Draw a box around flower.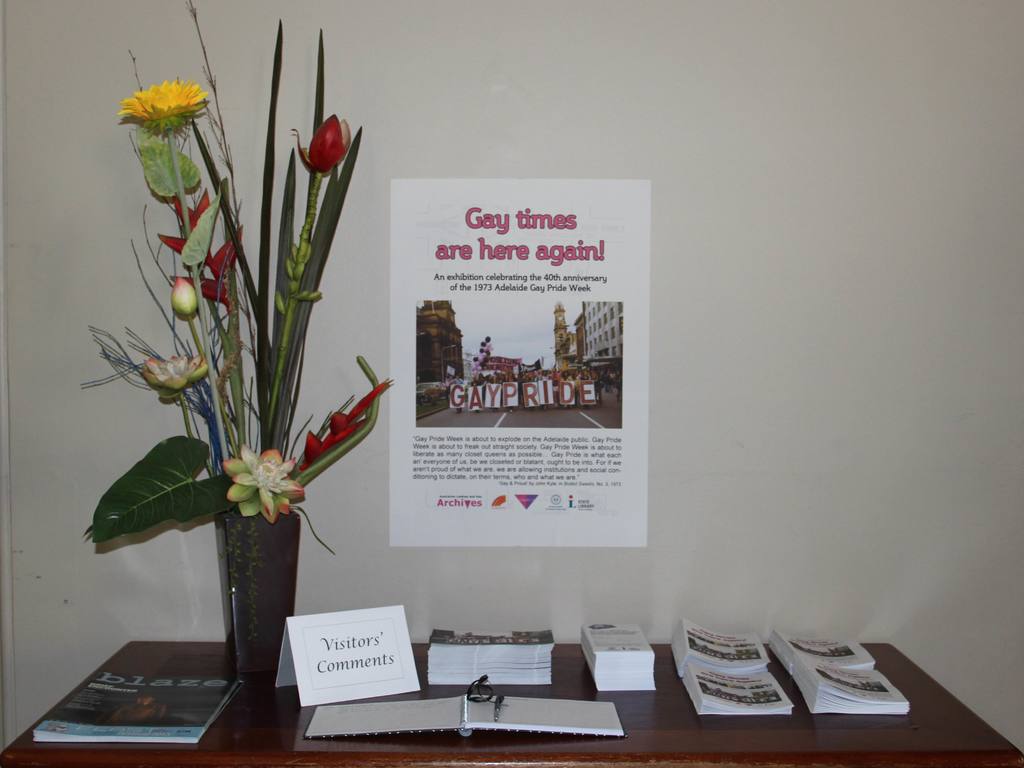
region(303, 378, 401, 475).
